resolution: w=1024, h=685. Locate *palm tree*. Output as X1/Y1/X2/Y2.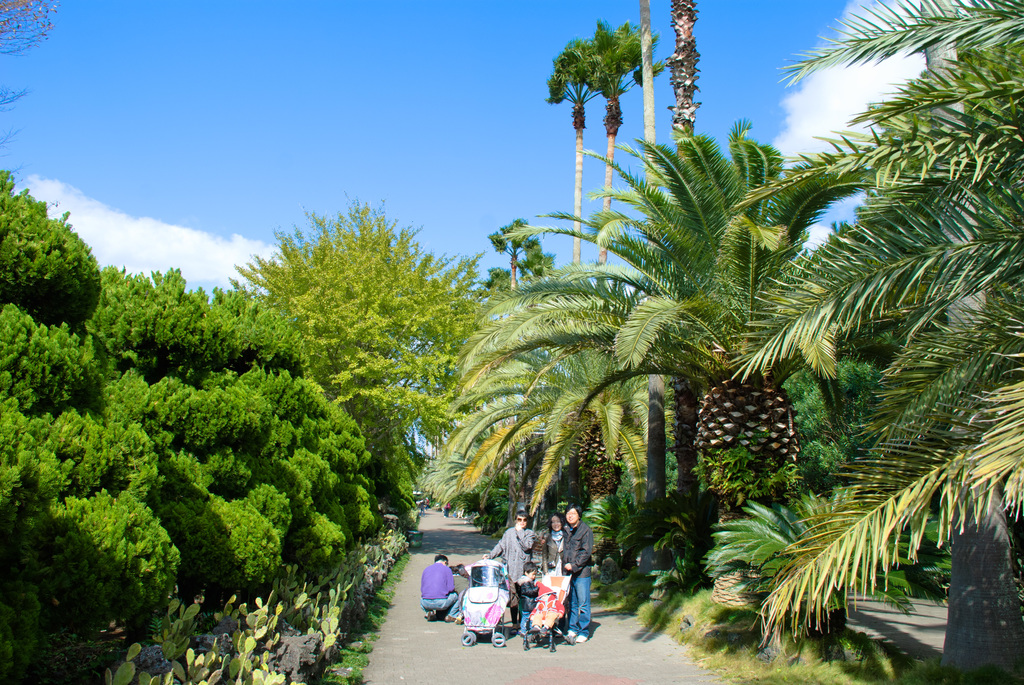
726/127/834/572.
